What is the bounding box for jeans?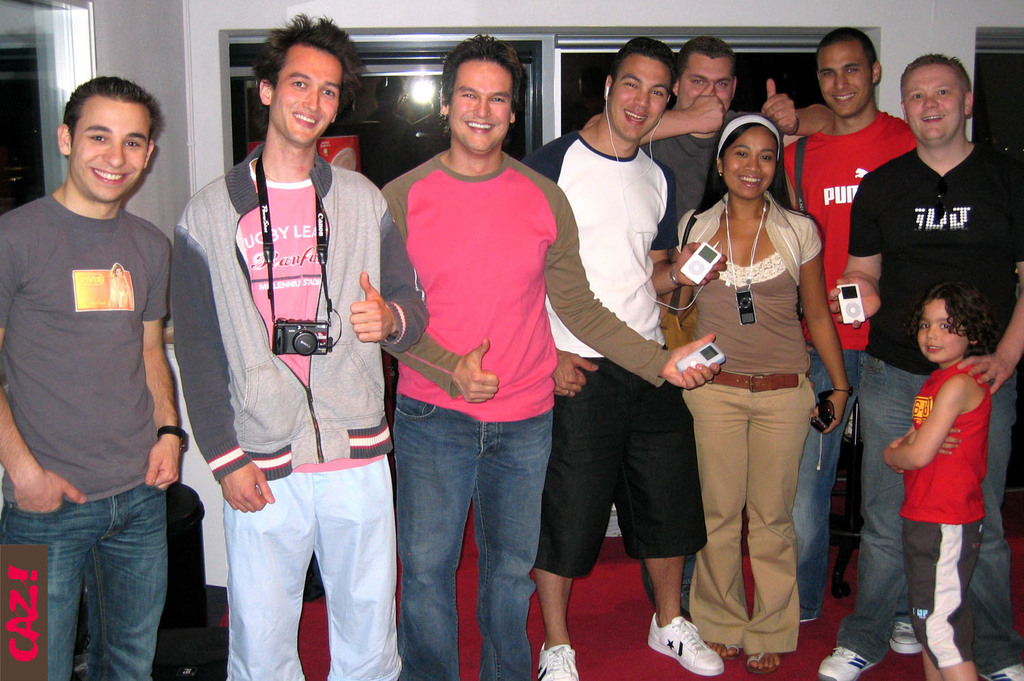
<box>398,396,545,680</box>.
